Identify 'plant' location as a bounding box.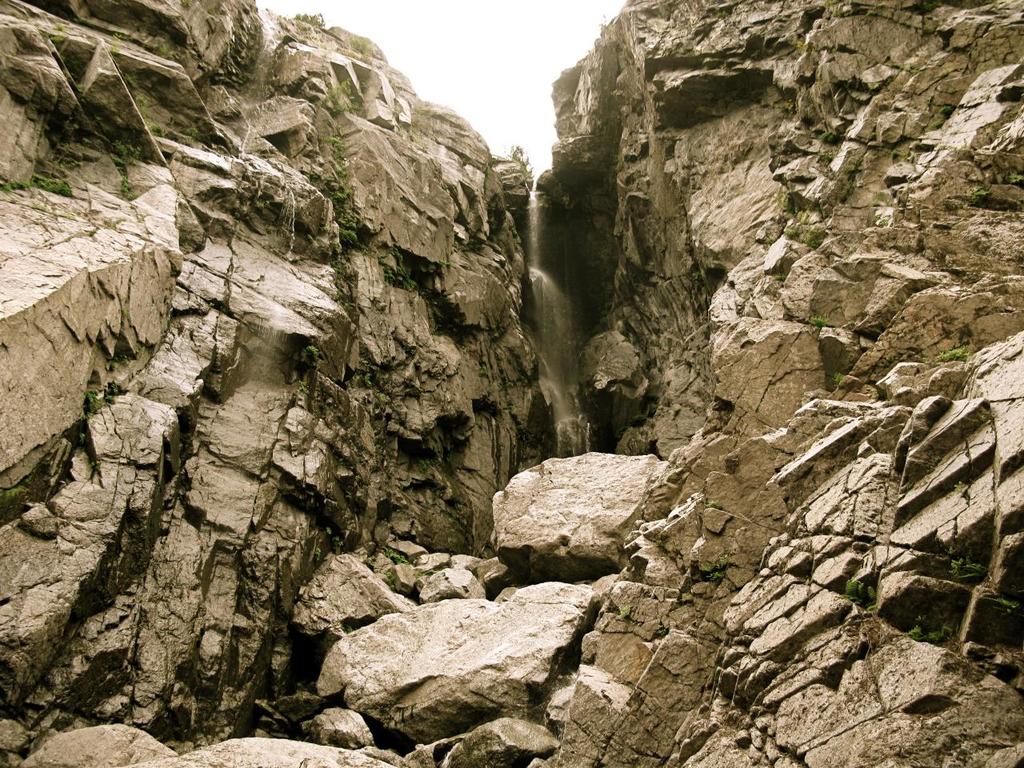
{"x1": 368, "y1": 422, "x2": 394, "y2": 468}.
